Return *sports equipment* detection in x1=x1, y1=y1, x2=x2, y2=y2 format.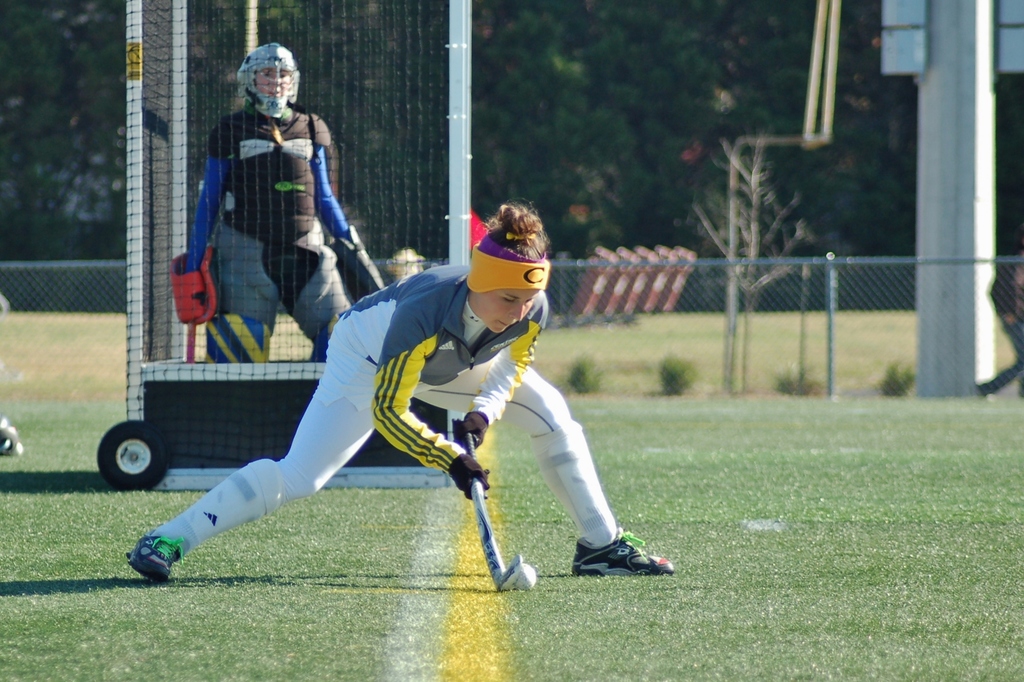
x1=168, y1=240, x2=223, y2=326.
